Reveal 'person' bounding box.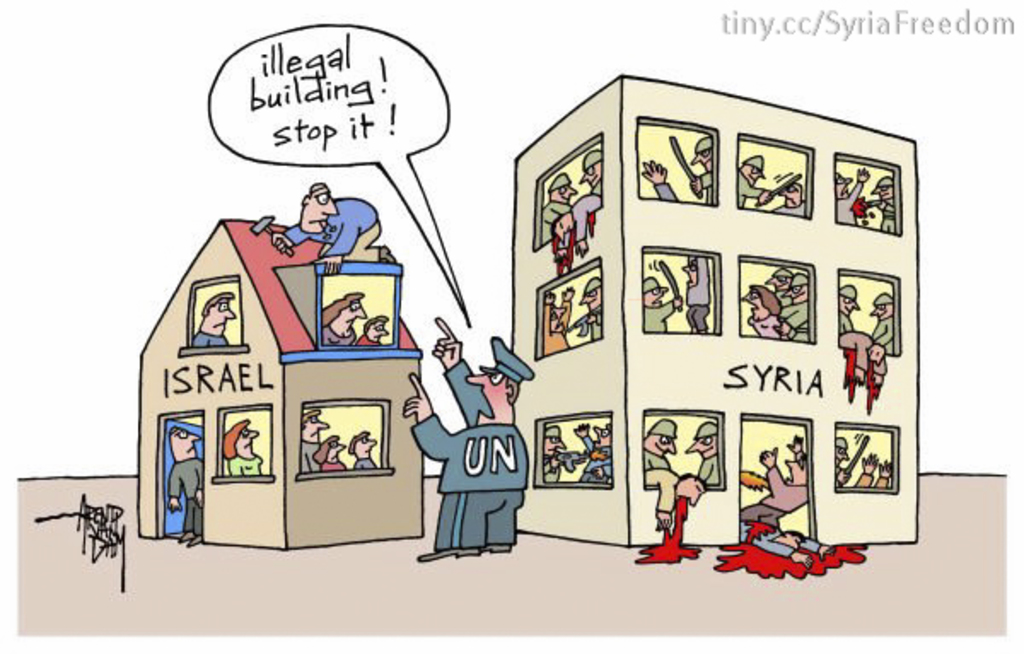
Revealed: crop(399, 314, 527, 565).
